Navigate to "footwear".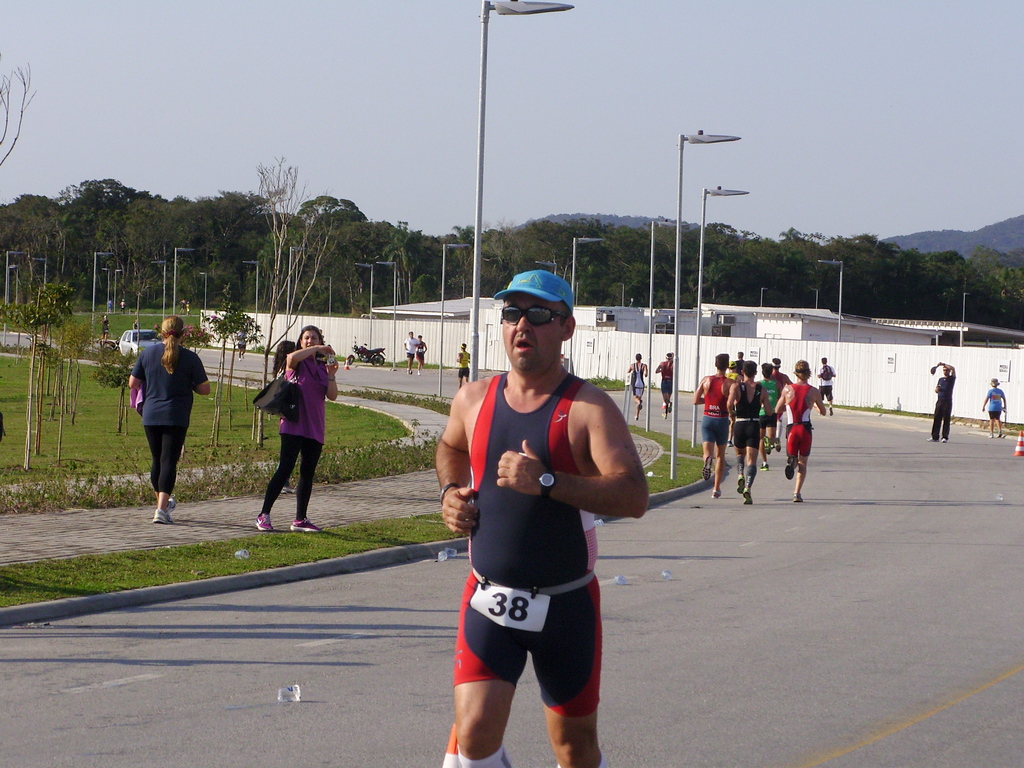
Navigation target: (924,438,935,441).
